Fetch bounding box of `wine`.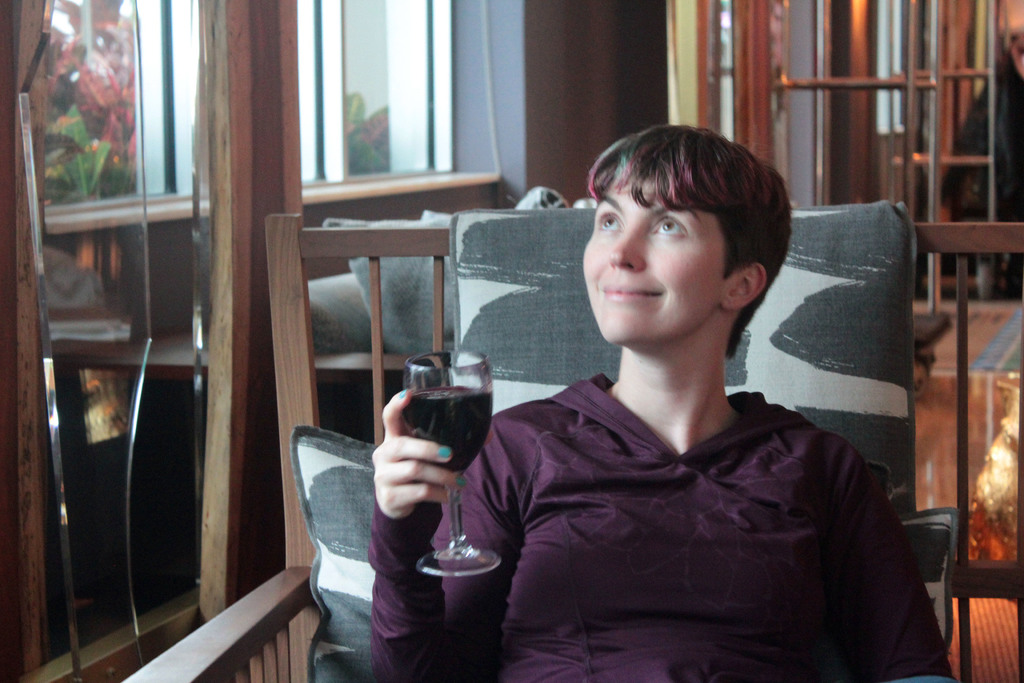
Bbox: Rect(366, 345, 515, 628).
